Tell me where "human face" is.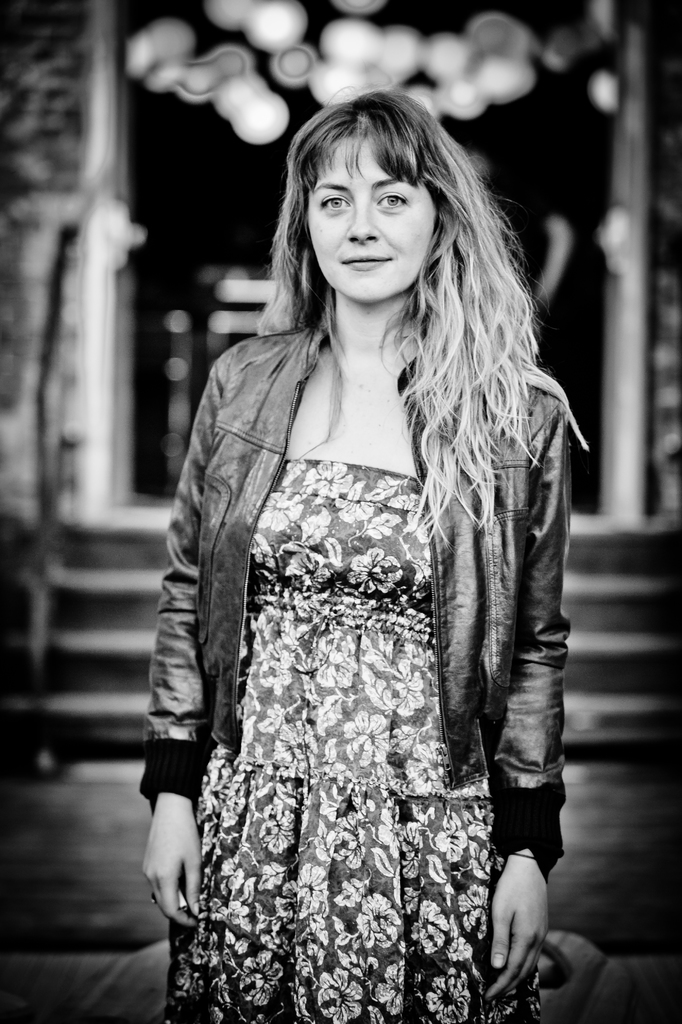
"human face" is at <box>298,132,431,297</box>.
